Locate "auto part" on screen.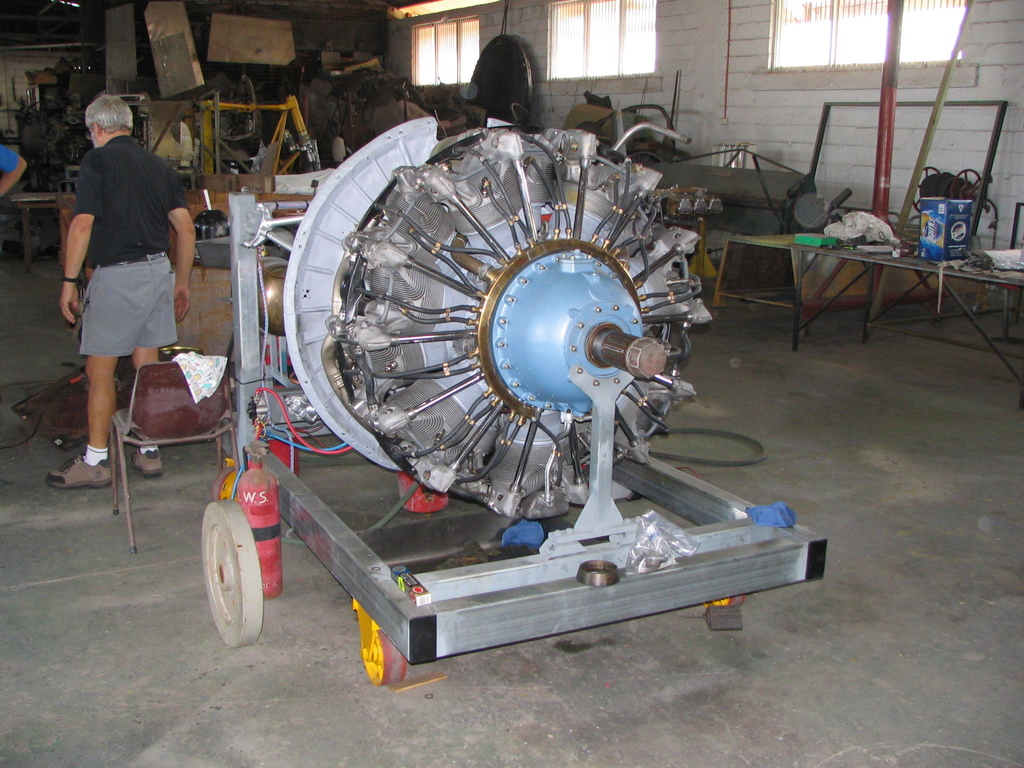
On screen at (x1=282, y1=115, x2=716, y2=524).
